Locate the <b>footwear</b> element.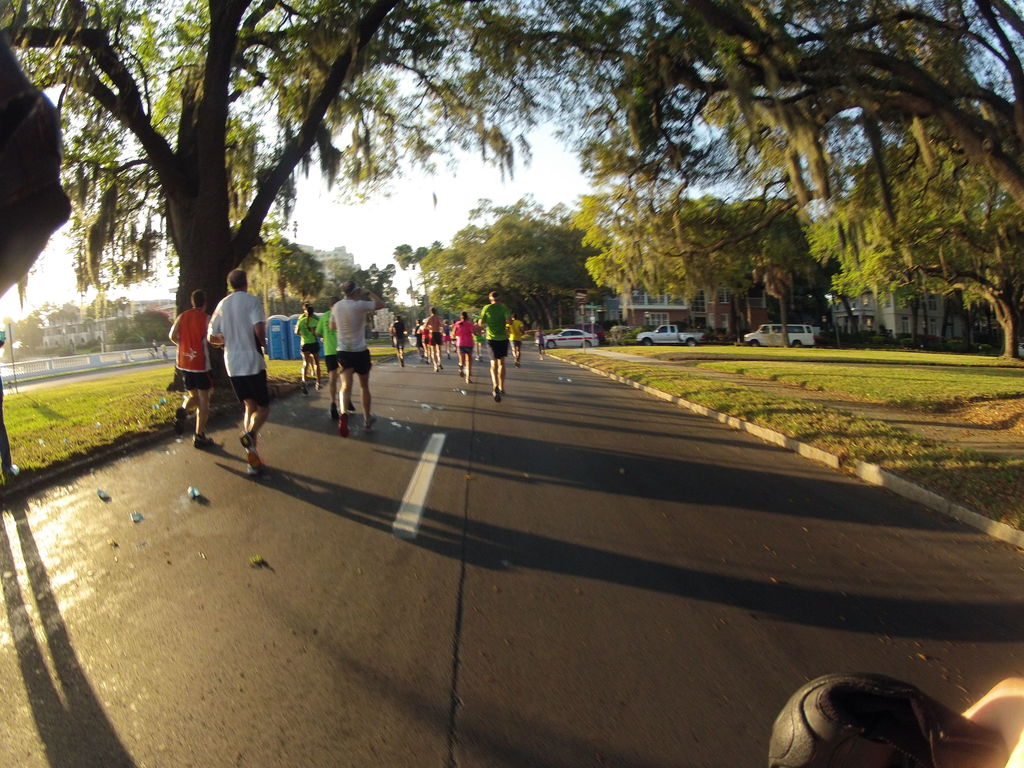
Element bbox: x1=457 y1=364 x2=462 y2=379.
